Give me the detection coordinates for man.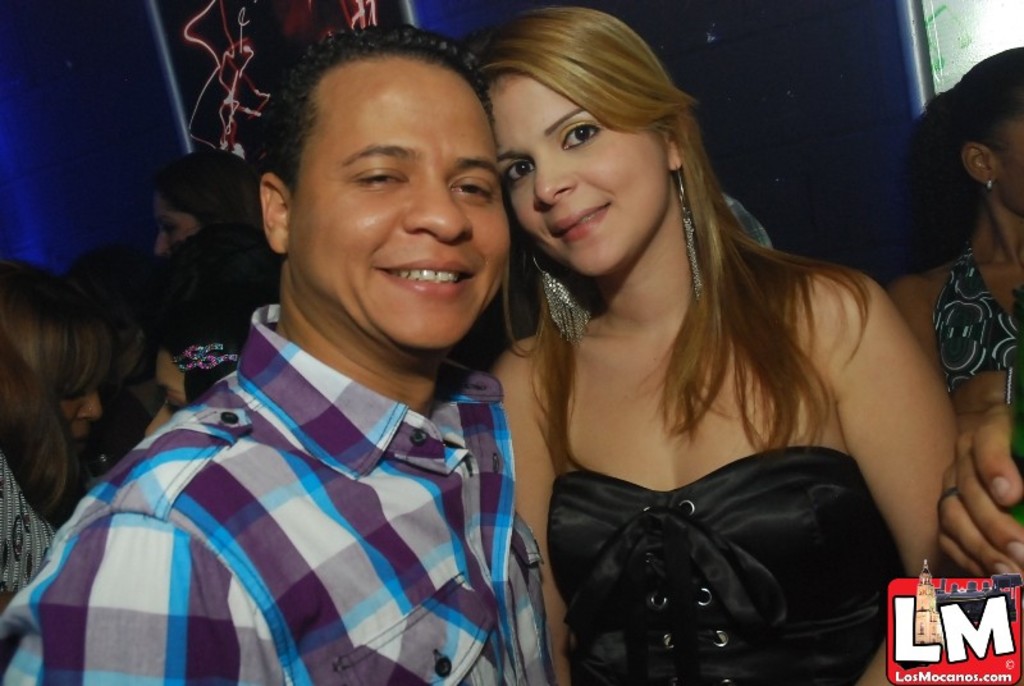
detection(0, 22, 562, 685).
